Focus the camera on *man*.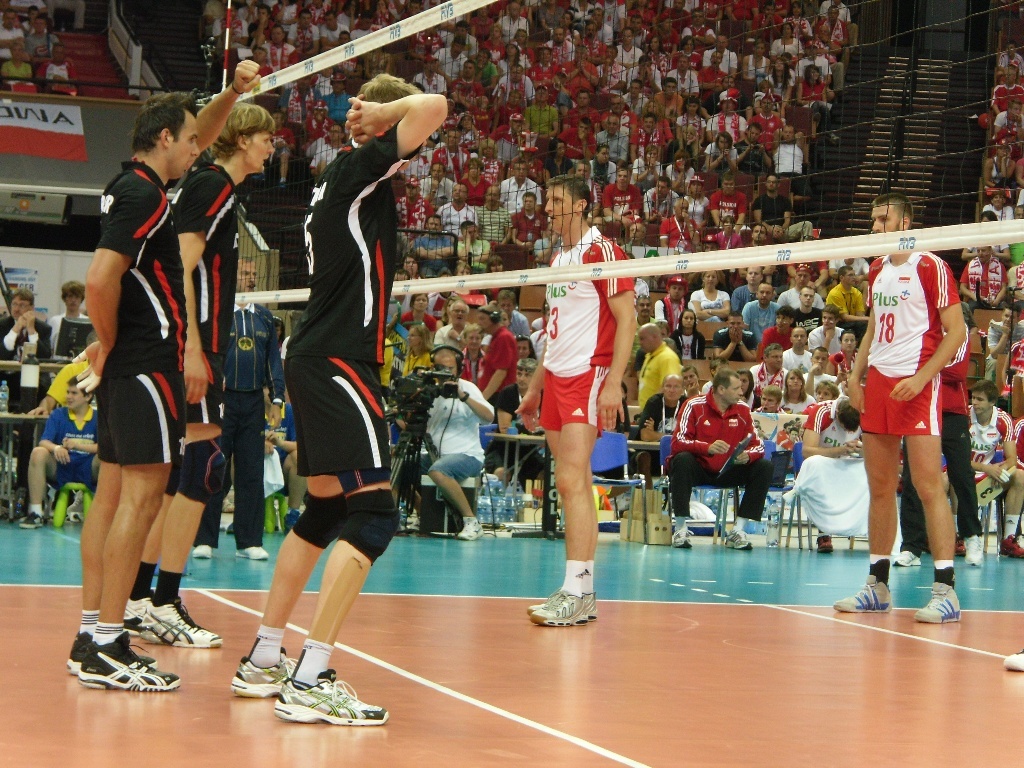
Focus region: select_region(796, 348, 840, 400).
